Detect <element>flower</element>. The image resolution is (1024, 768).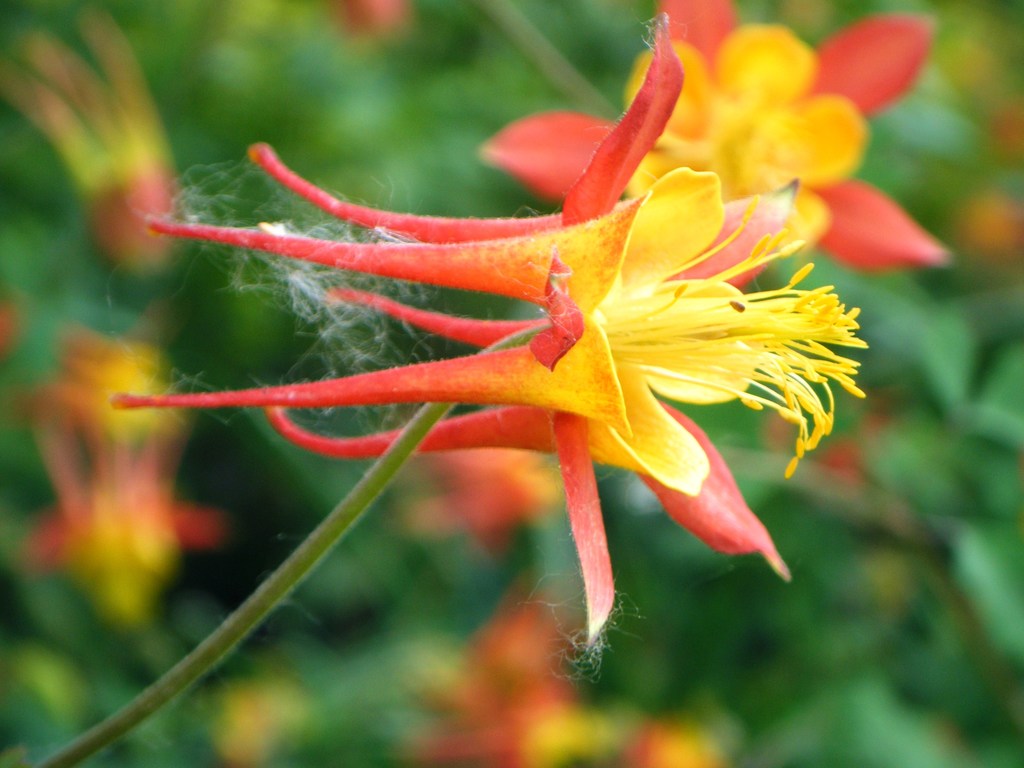
region(395, 581, 733, 767).
